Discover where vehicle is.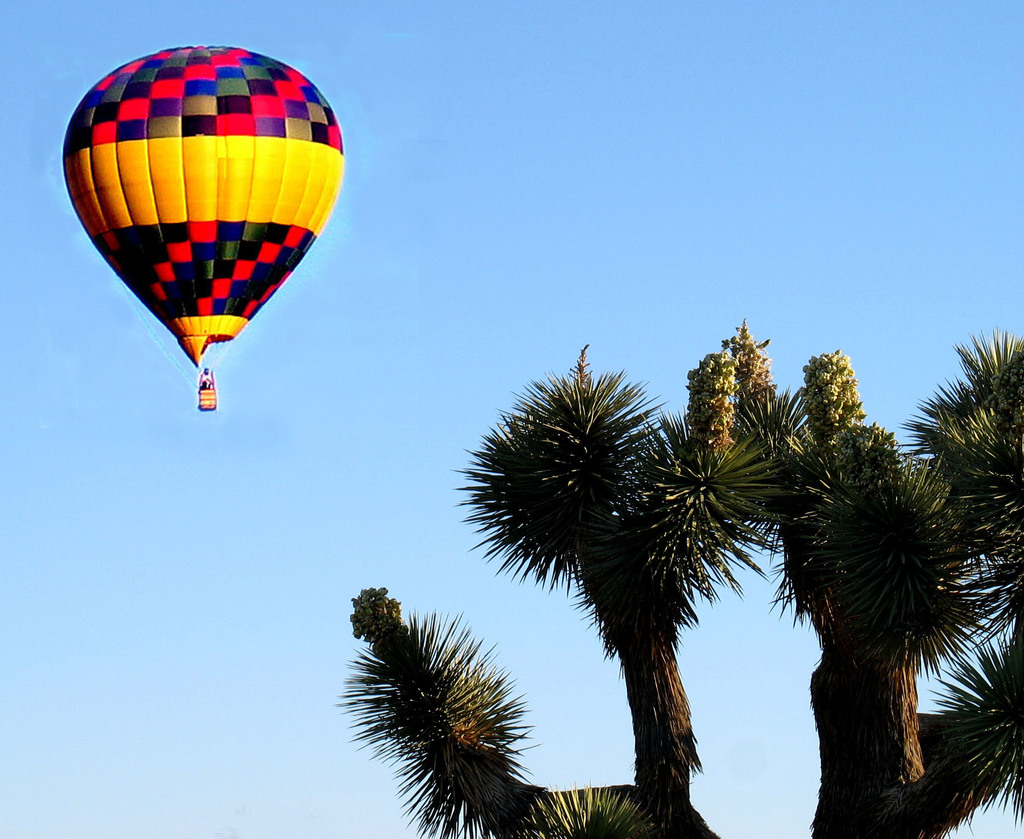
Discovered at crop(58, 39, 348, 413).
